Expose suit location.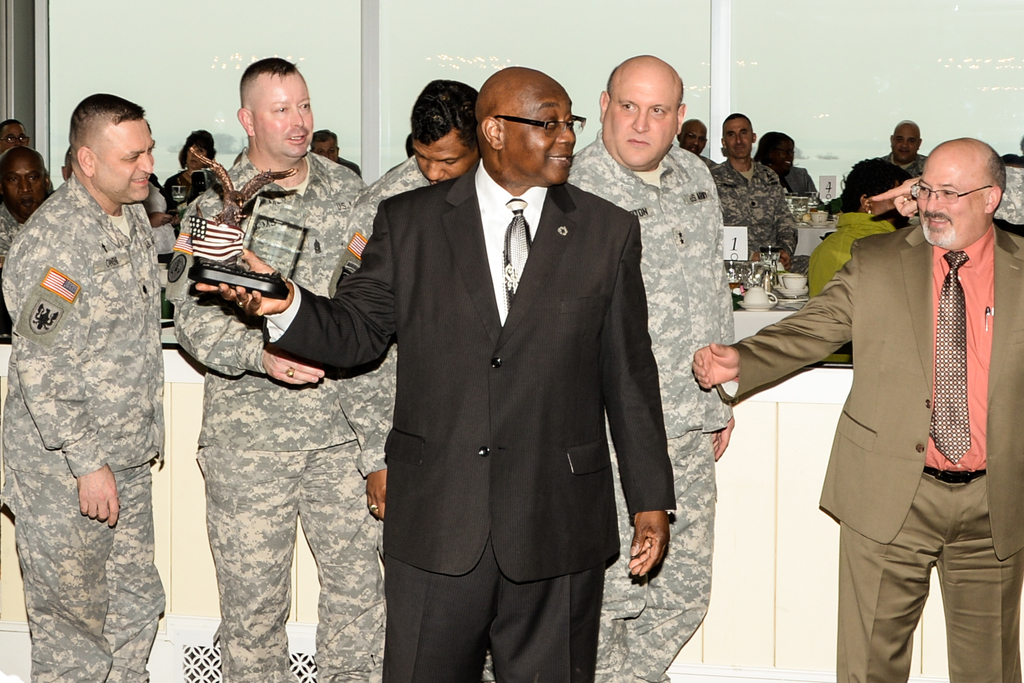
Exposed at 738, 145, 1006, 671.
